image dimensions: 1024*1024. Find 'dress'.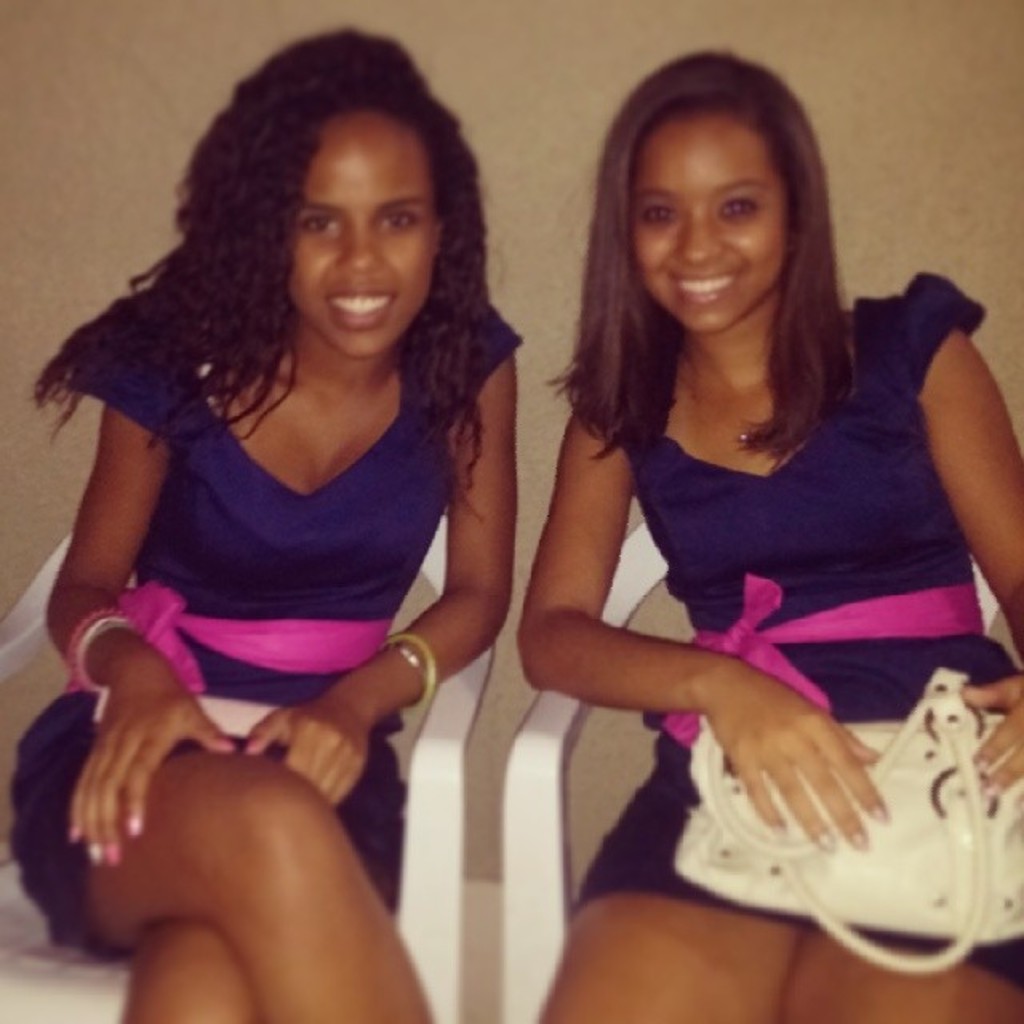
detection(11, 290, 525, 963).
